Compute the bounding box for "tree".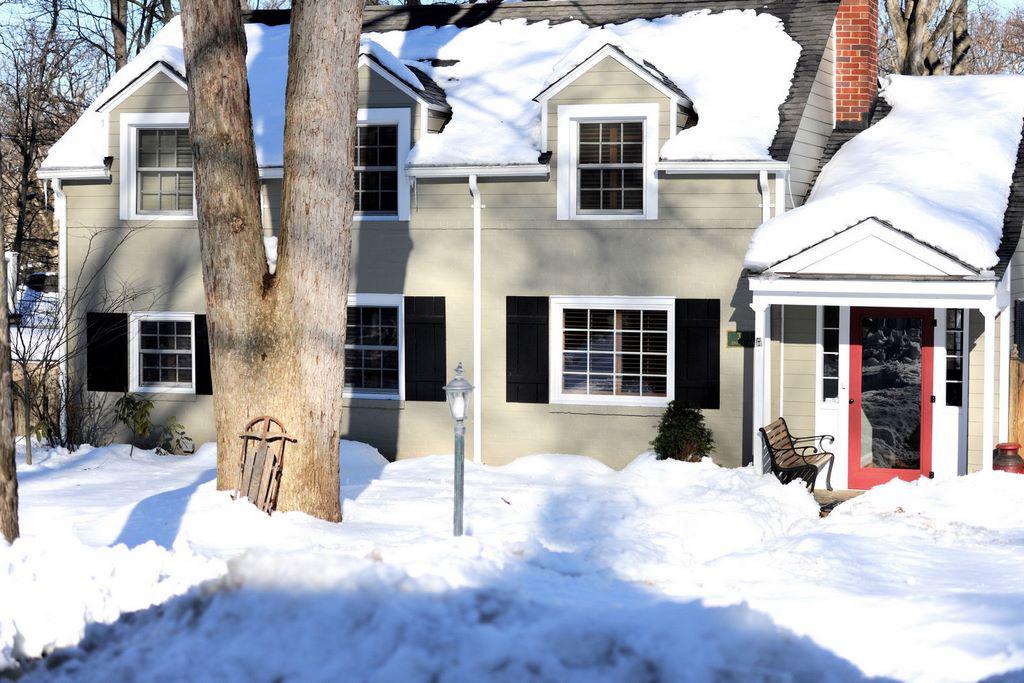
detection(887, 0, 965, 76).
